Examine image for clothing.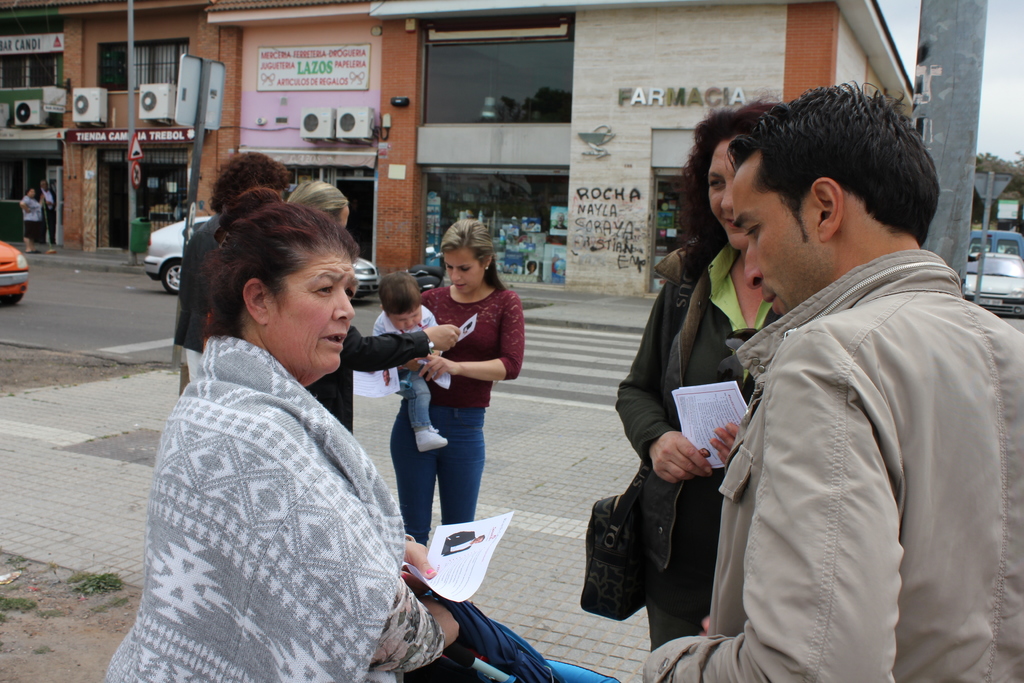
Examination result: box(616, 234, 785, 652).
